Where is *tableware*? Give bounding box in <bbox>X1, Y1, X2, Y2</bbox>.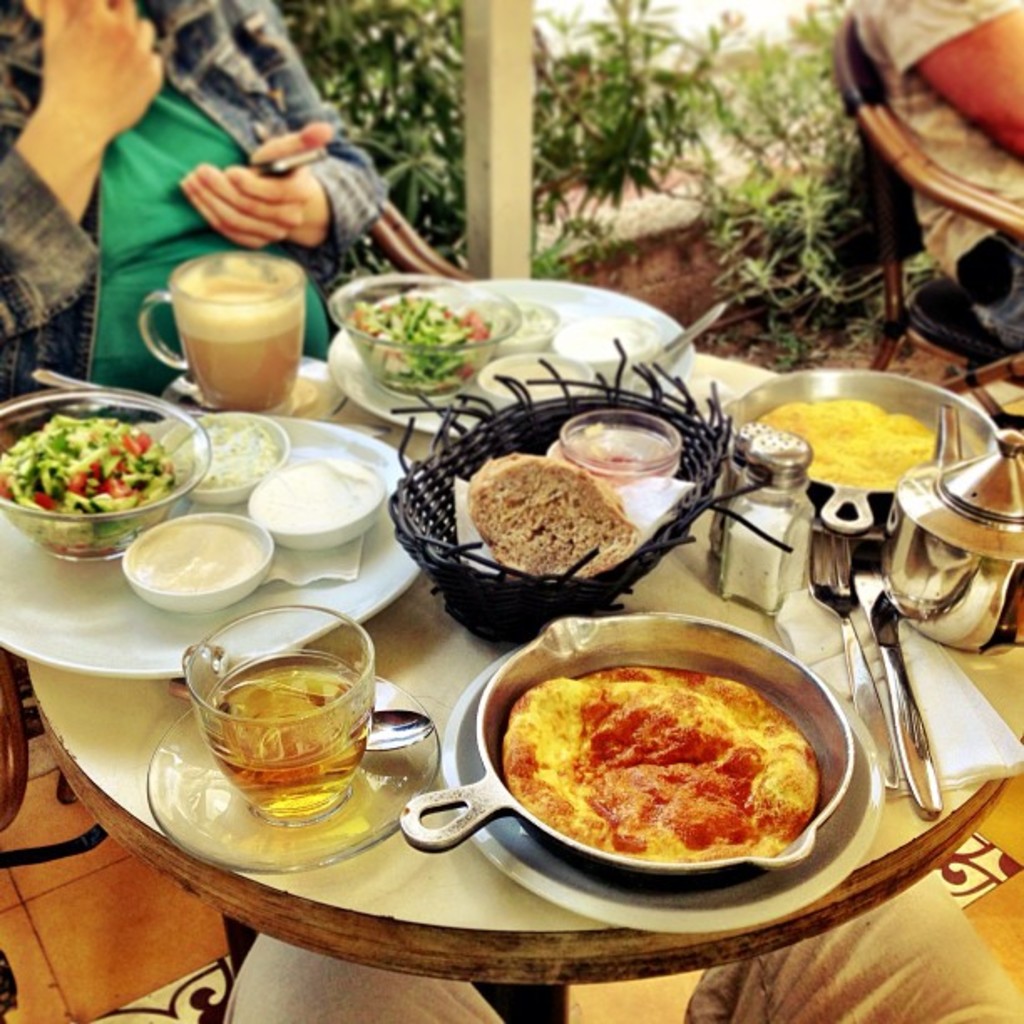
<bbox>234, 450, 400, 561</bbox>.
